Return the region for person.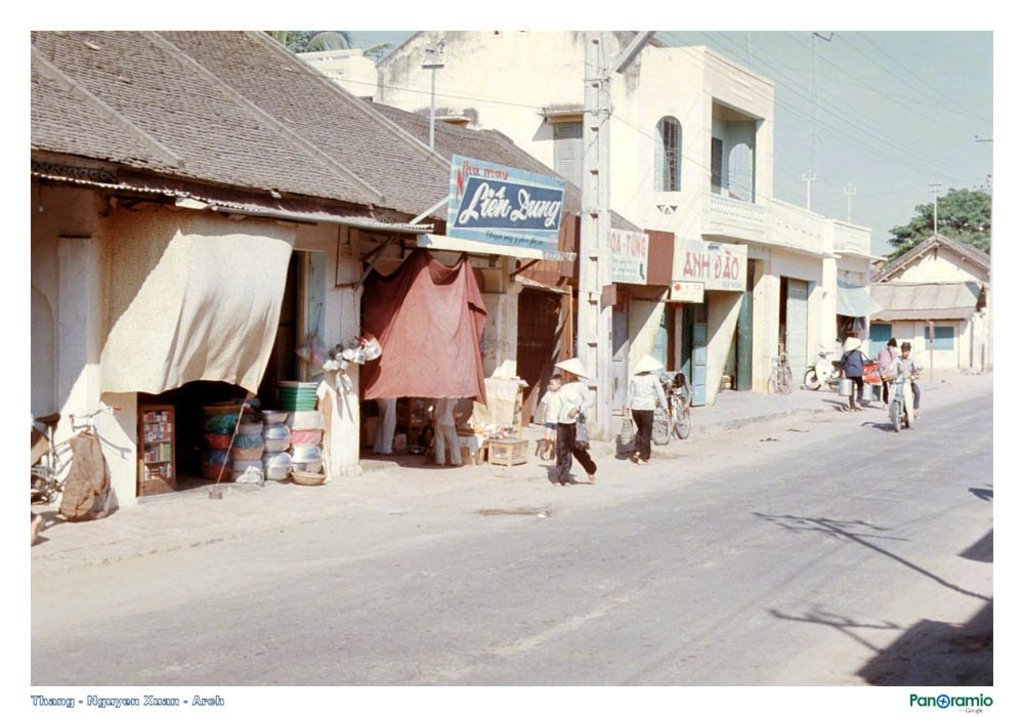
(549,356,595,488).
